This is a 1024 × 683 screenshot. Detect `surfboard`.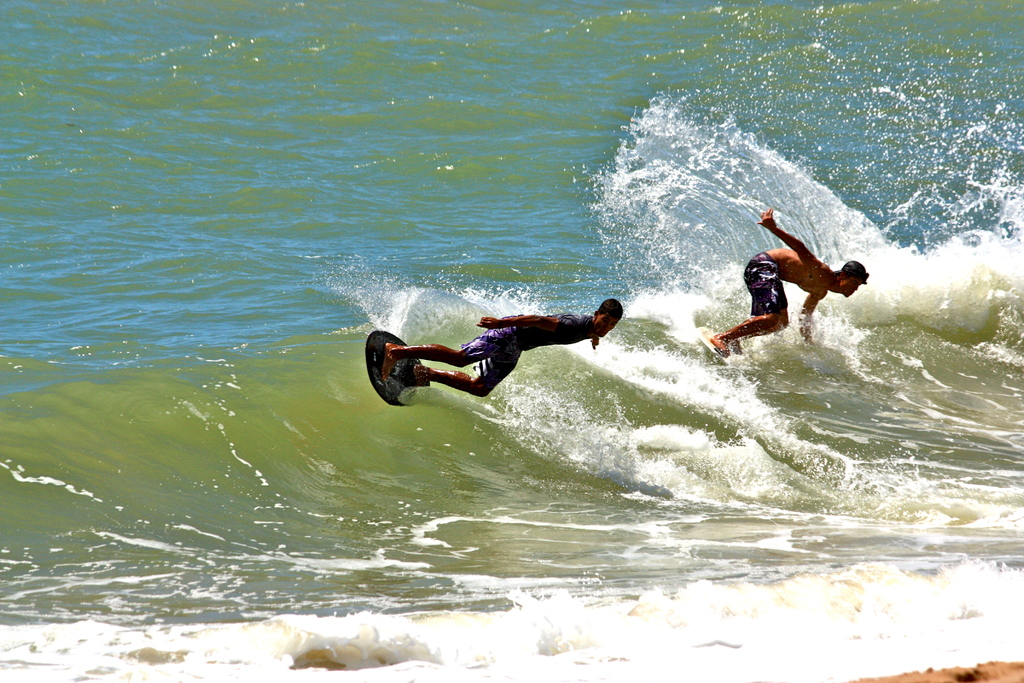
Rect(693, 325, 731, 366).
